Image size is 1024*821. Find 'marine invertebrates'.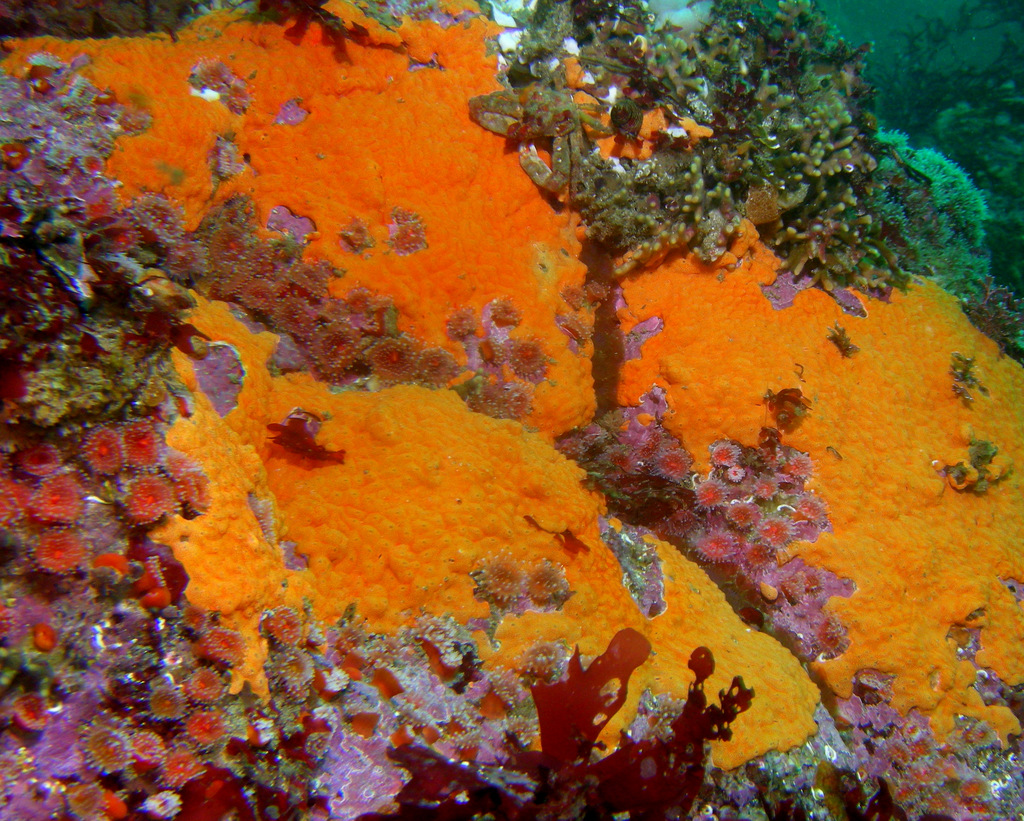
pyautogui.locateOnScreen(699, 0, 843, 141).
